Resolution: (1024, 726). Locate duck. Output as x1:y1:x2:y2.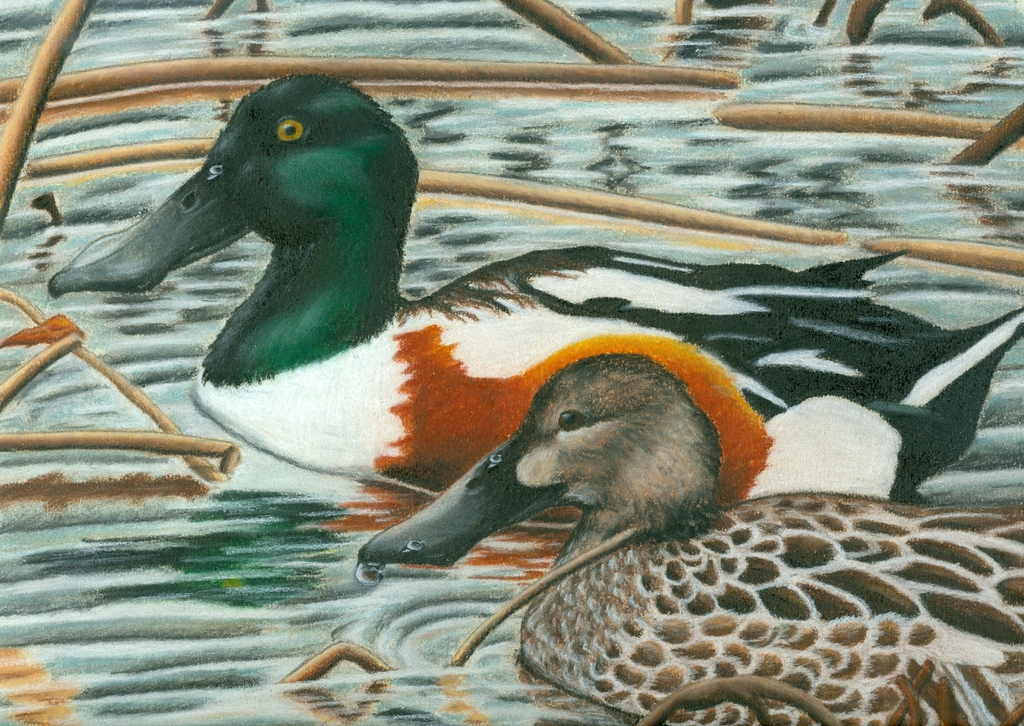
361:360:998:702.
